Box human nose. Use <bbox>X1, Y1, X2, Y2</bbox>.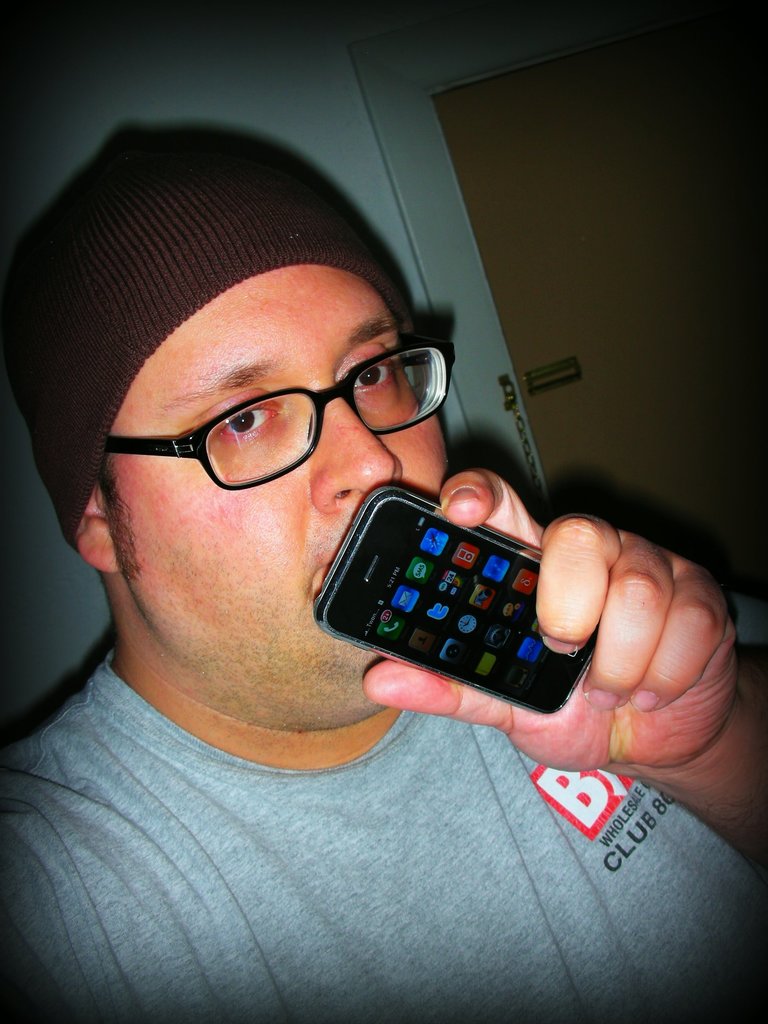
<bbox>303, 375, 401, 516</bbox>.
